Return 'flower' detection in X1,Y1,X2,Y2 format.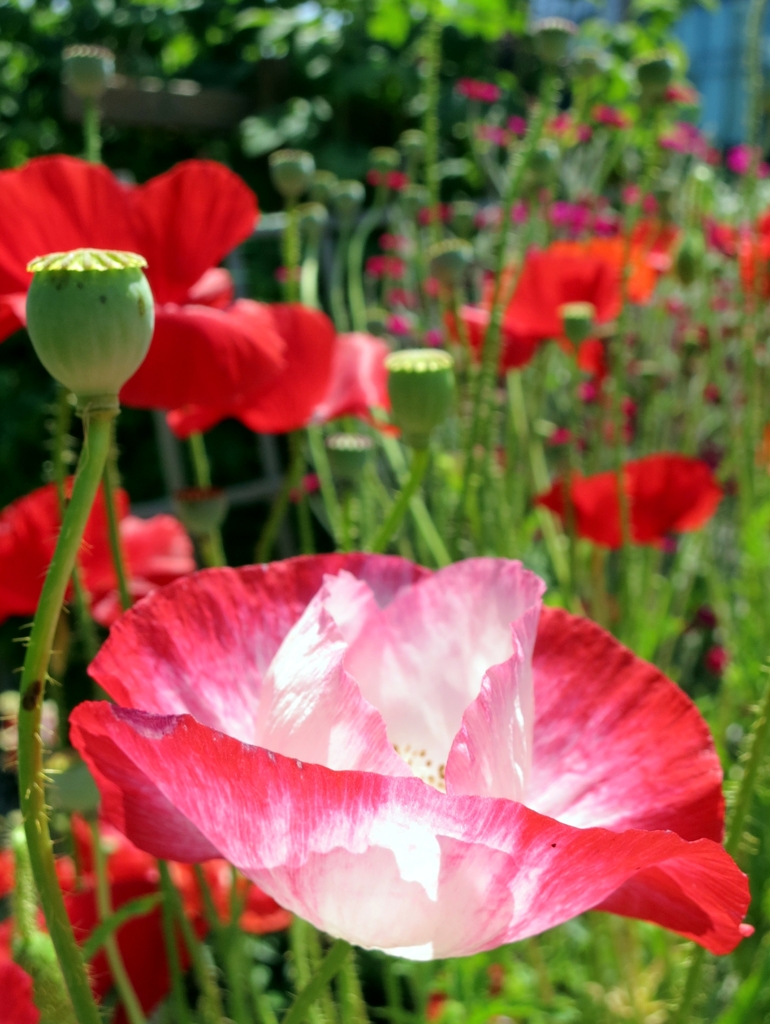
589,100,624,125.
